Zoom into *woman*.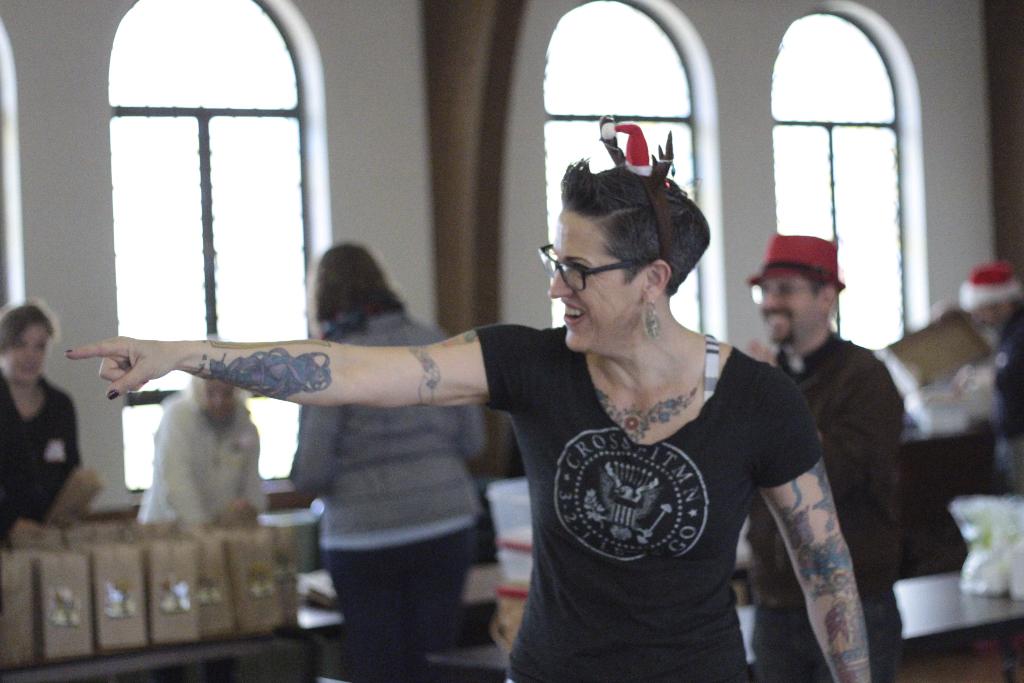
Zoom target: {"left": 138, "top": 362, "right": 273, "bottom": 529}.
